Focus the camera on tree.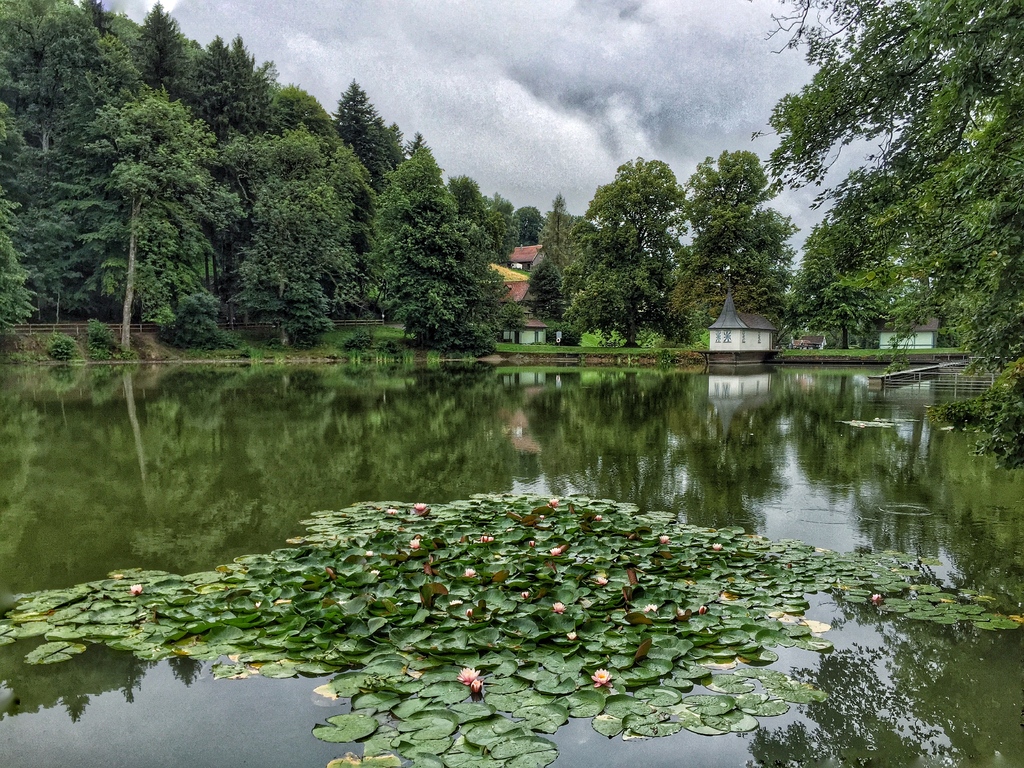
Focus region: region(555, 133, 707, 351).
